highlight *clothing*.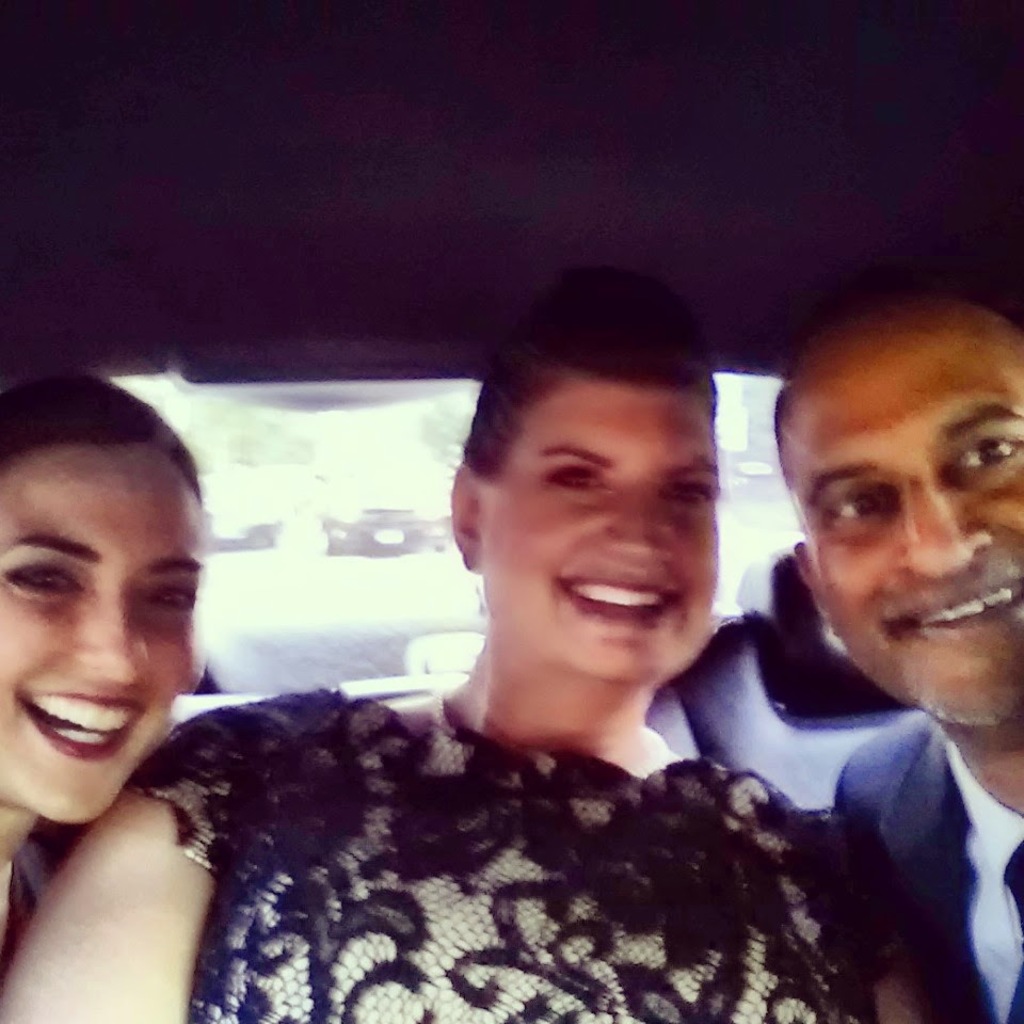
Highlighted region: box=[82, 653, 926, 1023].
